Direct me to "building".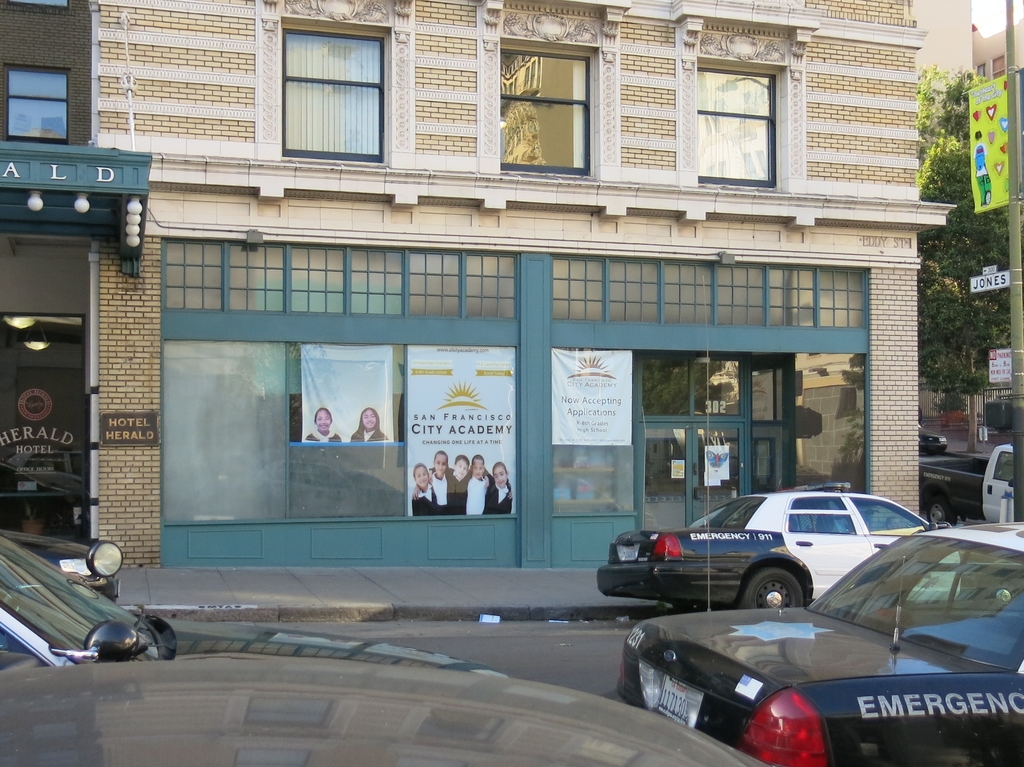
Direction: select_region(0, 0, 957, 575).
